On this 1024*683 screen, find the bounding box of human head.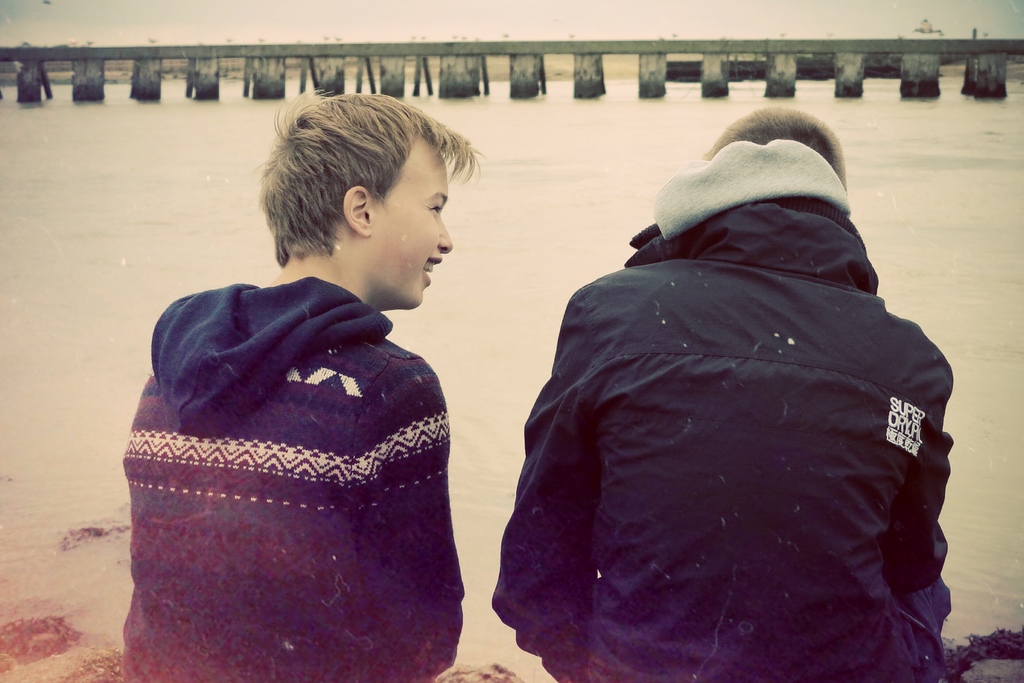
Bounding box: detection(254, 90, 485, 312).
